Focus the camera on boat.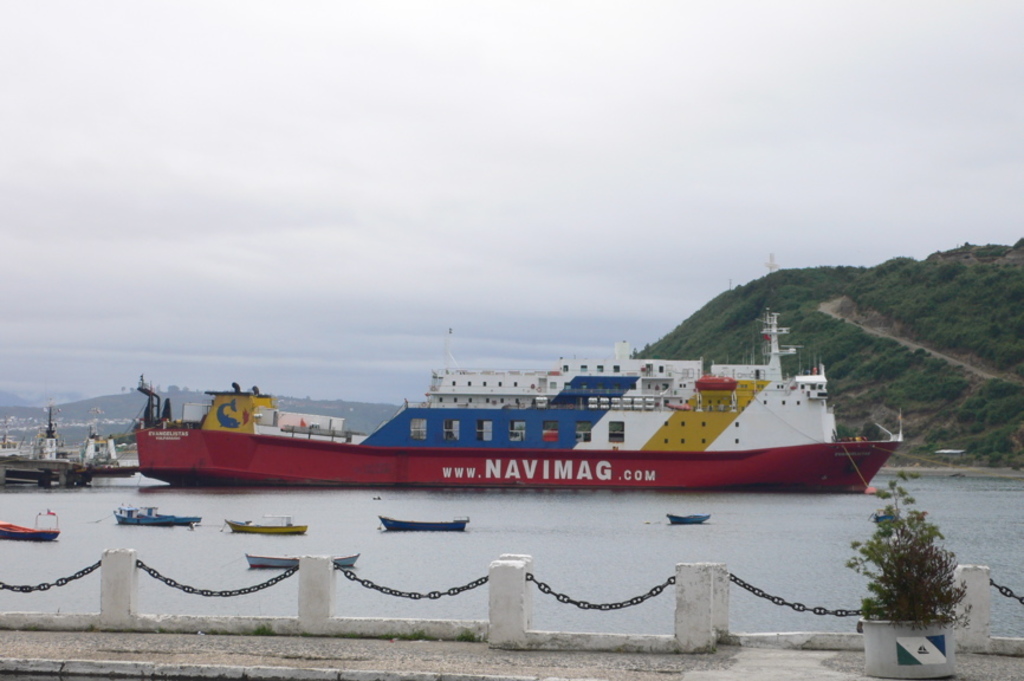
Focus region: Rect(155, 306, 950, 507).
